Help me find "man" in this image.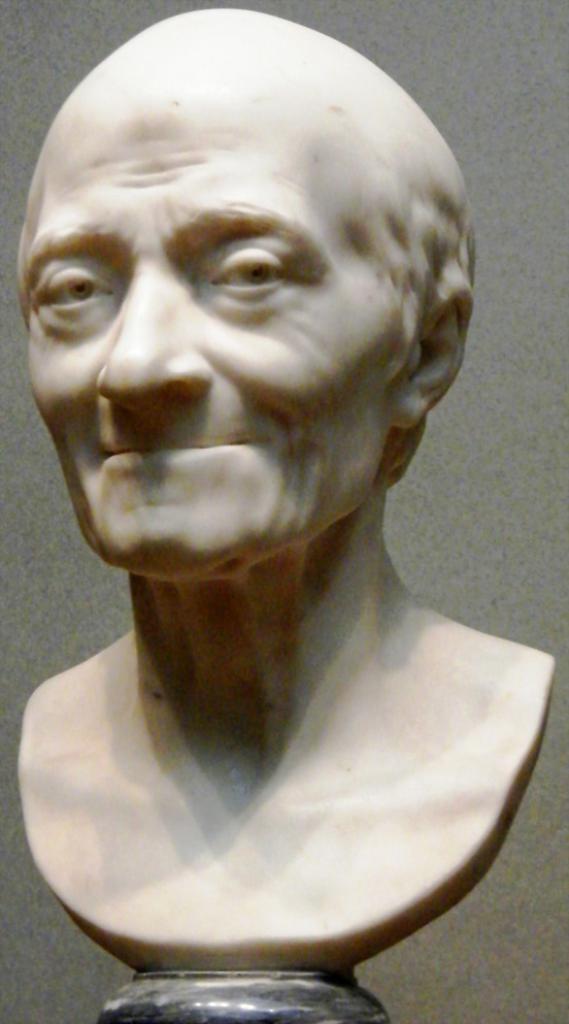
Found it: {"left": 9, "top": 76, "right": 559, "bottom": 953}.
